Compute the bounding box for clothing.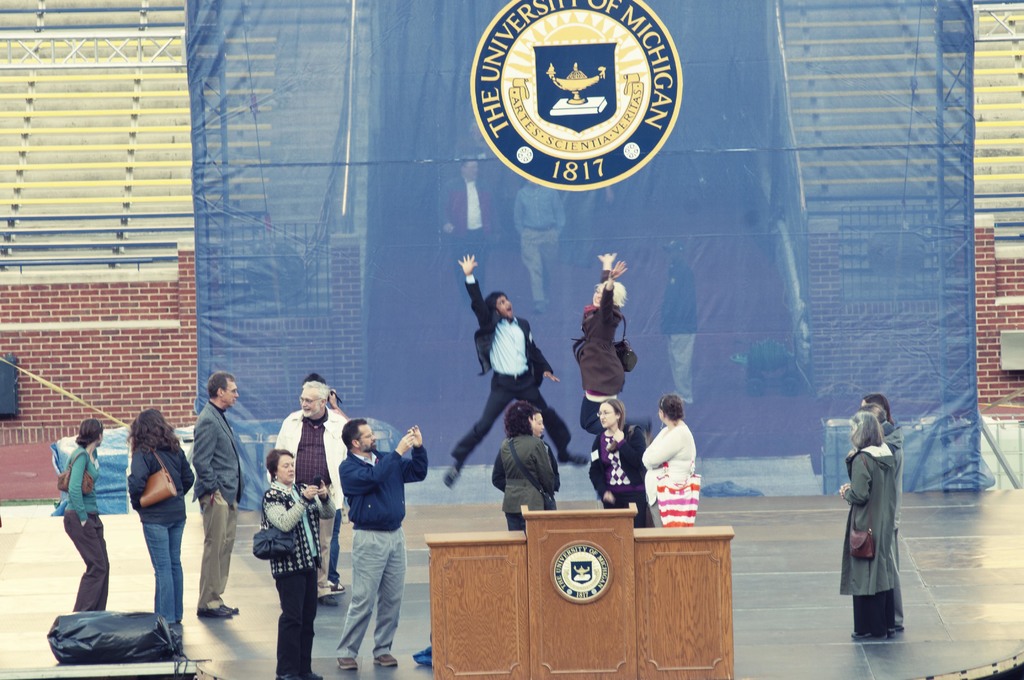
left=491, top=436, right=557, bottom=531.
